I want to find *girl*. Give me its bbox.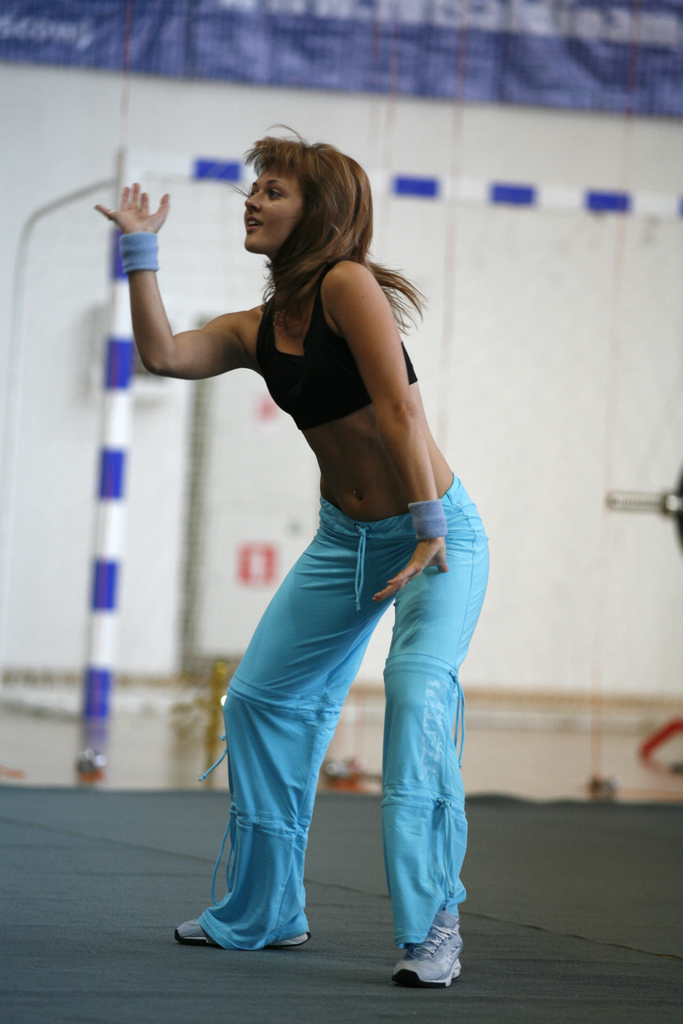
88,125,490,991.
